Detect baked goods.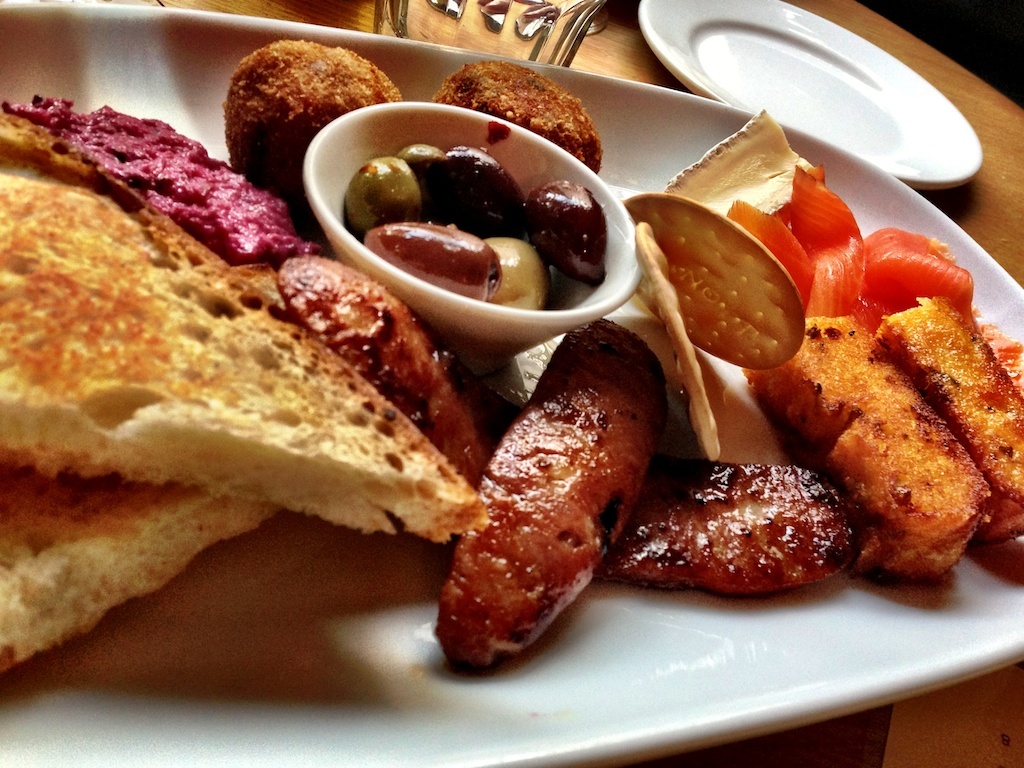
Detected at (758,307,977,576).
